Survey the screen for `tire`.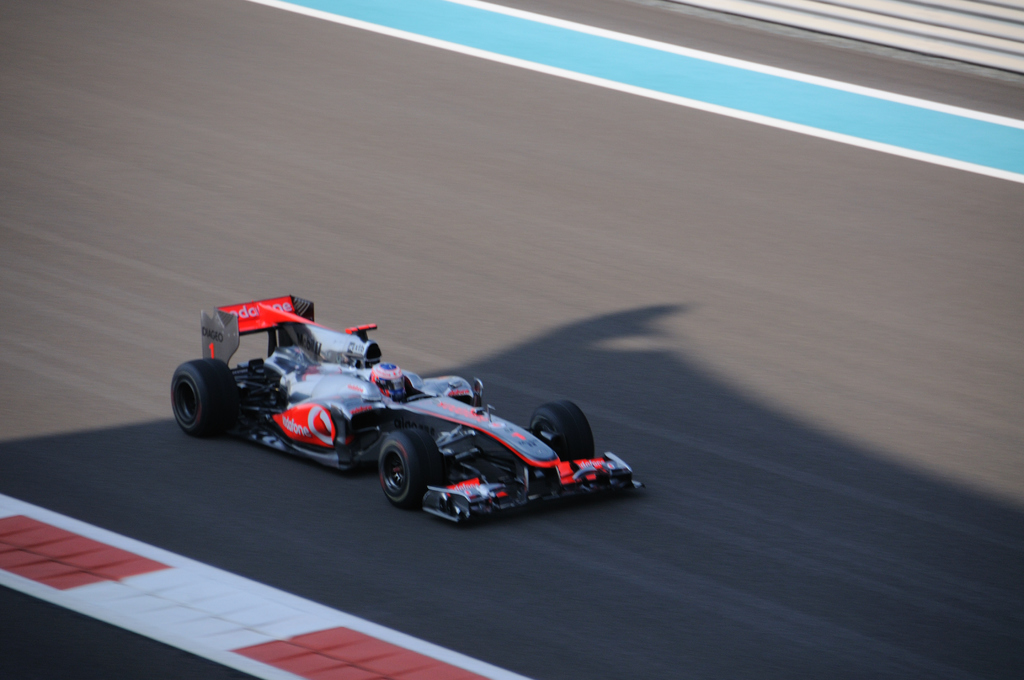
Survey found: <bbox>378, 426, 443, 508</bbox>.
